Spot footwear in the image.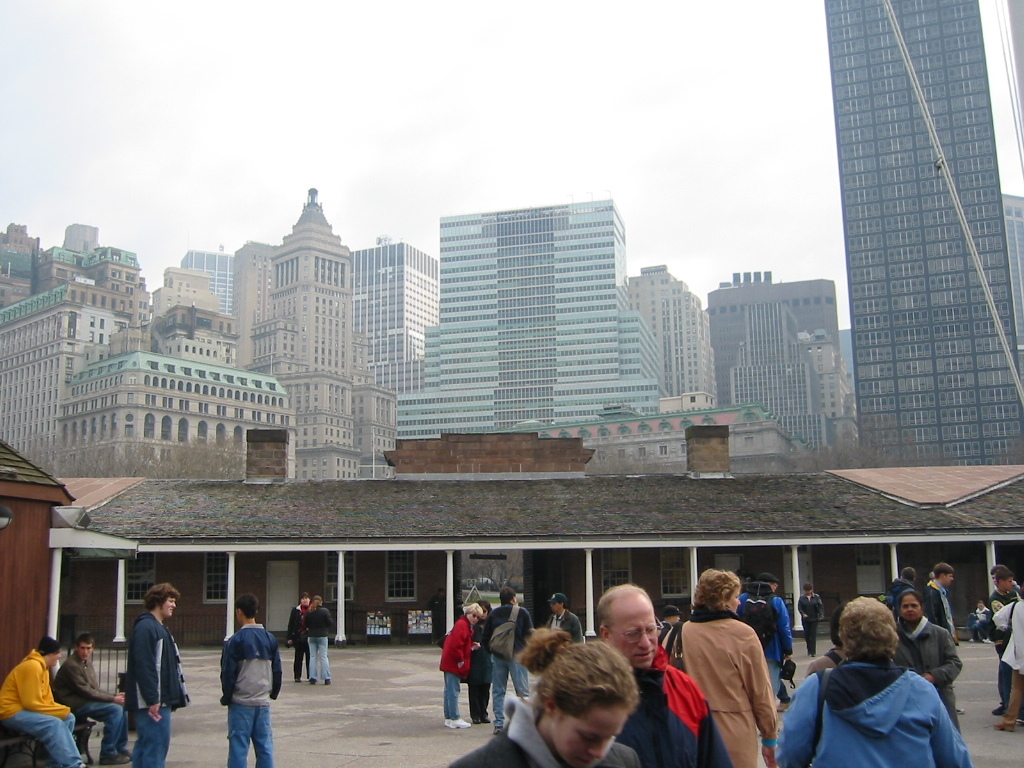
footwear found at (x1=70, y1=756, x2=83, y2=767).
